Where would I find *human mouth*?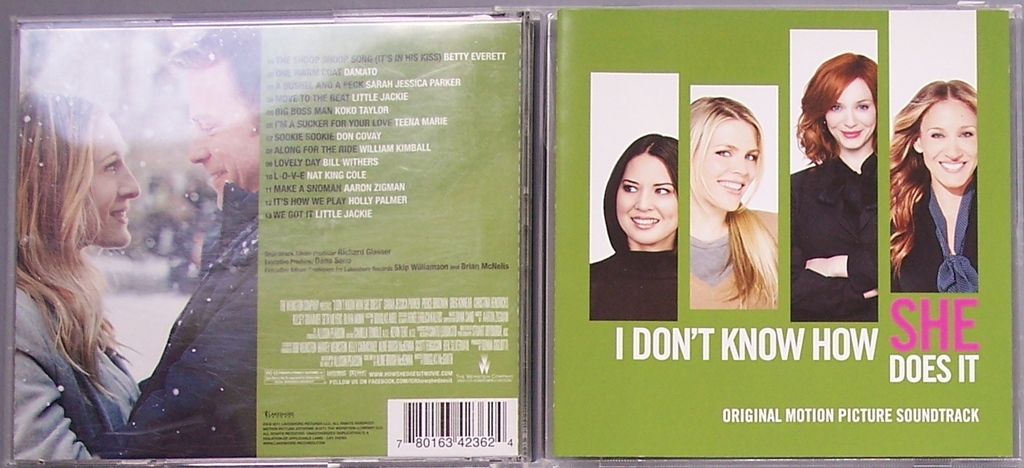
At (left=203, top=169, right=224, bottom=187).
